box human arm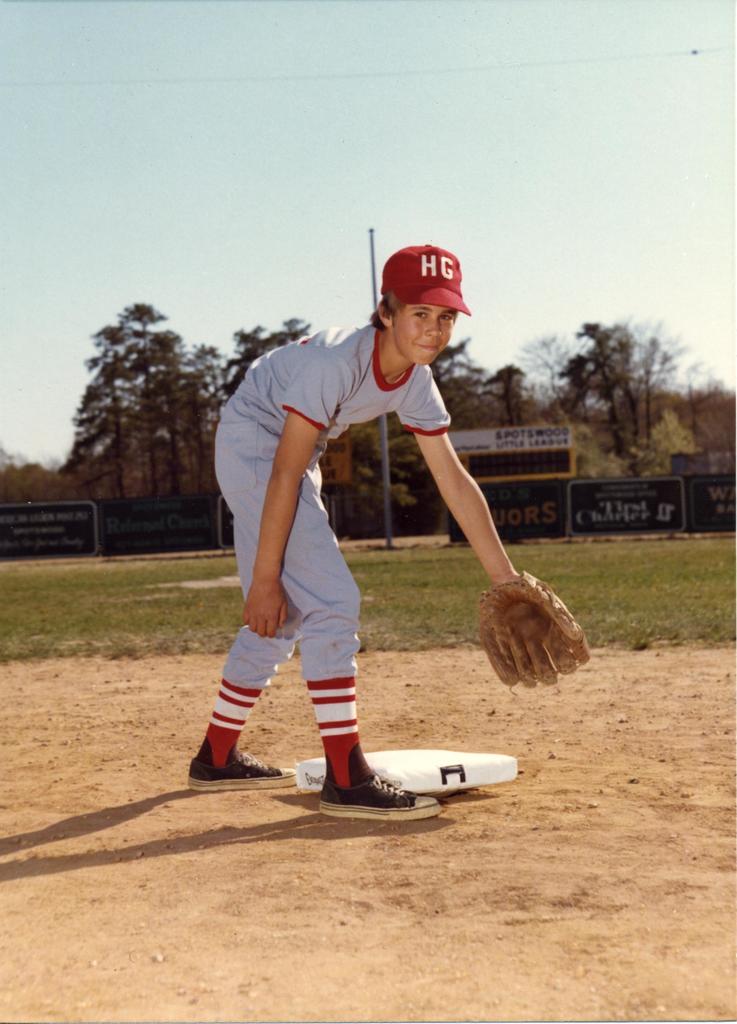
select_region(240, 353, 347, 639)
